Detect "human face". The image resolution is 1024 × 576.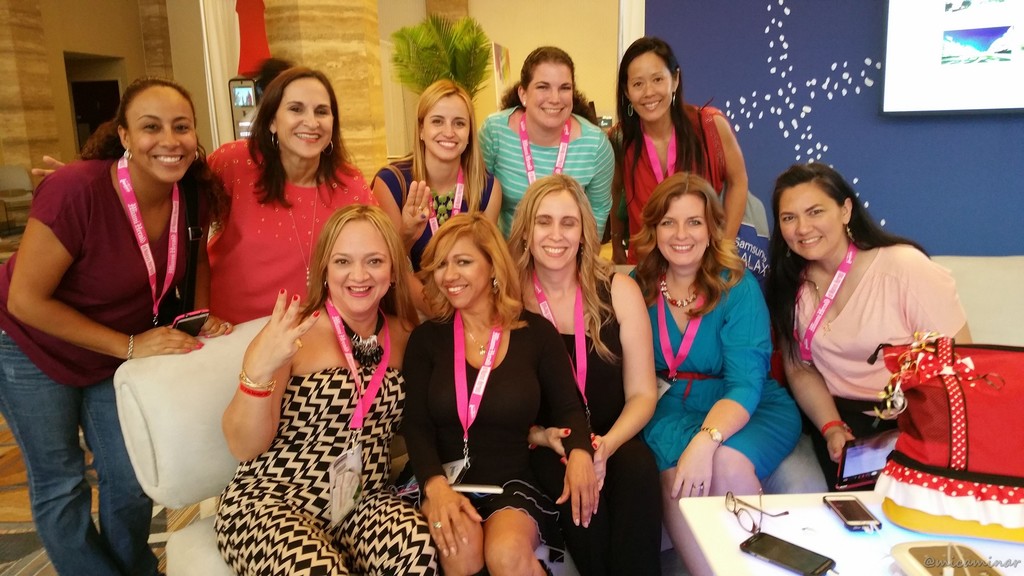
{"x1": 424, "y1": 98, "x2": 470, "y2": 161}.
